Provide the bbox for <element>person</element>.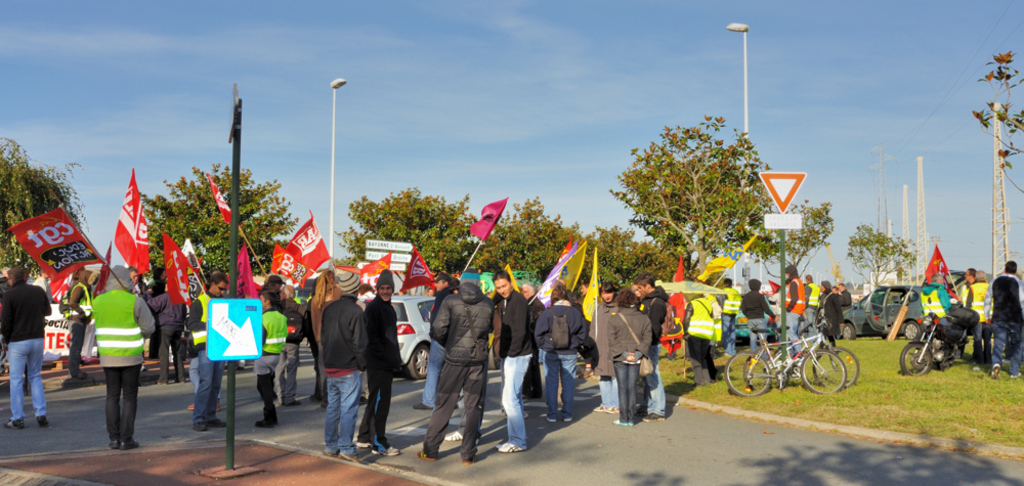
<bbox>485, 264, 538, 452</bbox>.
